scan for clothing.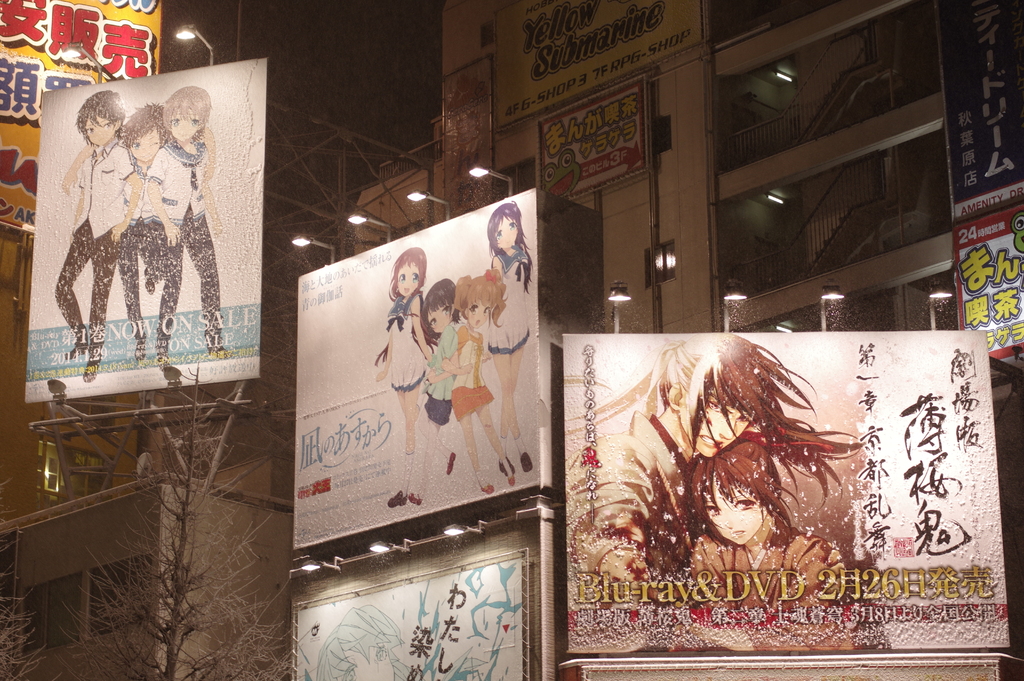
Scan result: 483/240/531/359.
